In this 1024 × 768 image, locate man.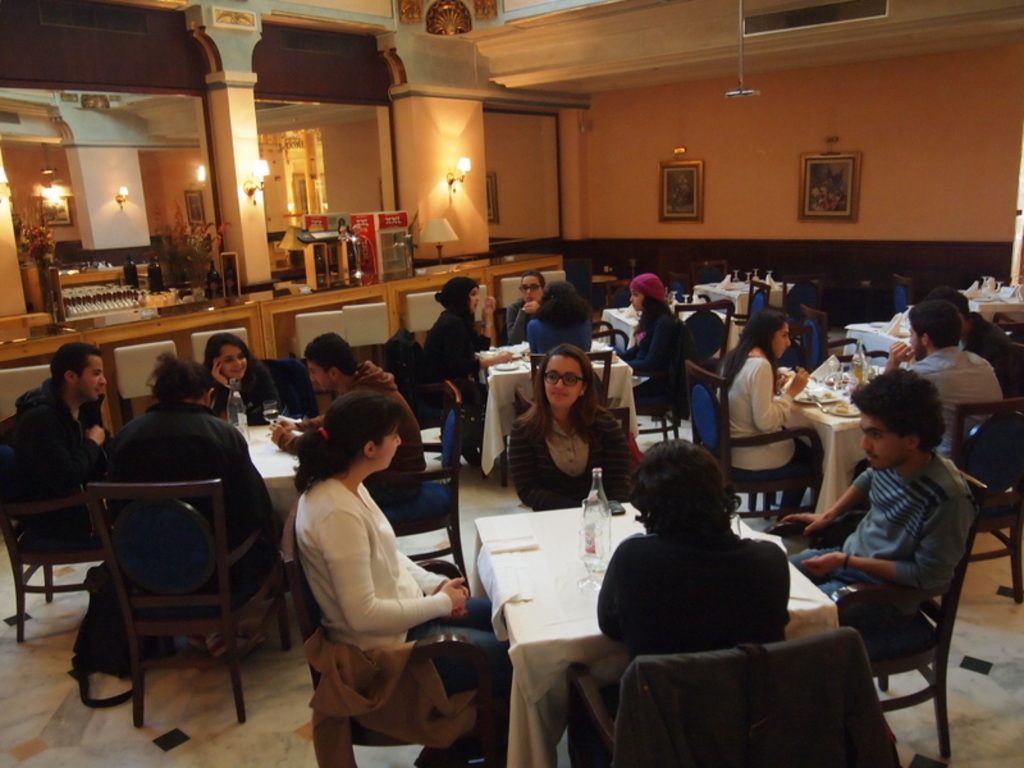
Bounding box: [777,367,980,637].
